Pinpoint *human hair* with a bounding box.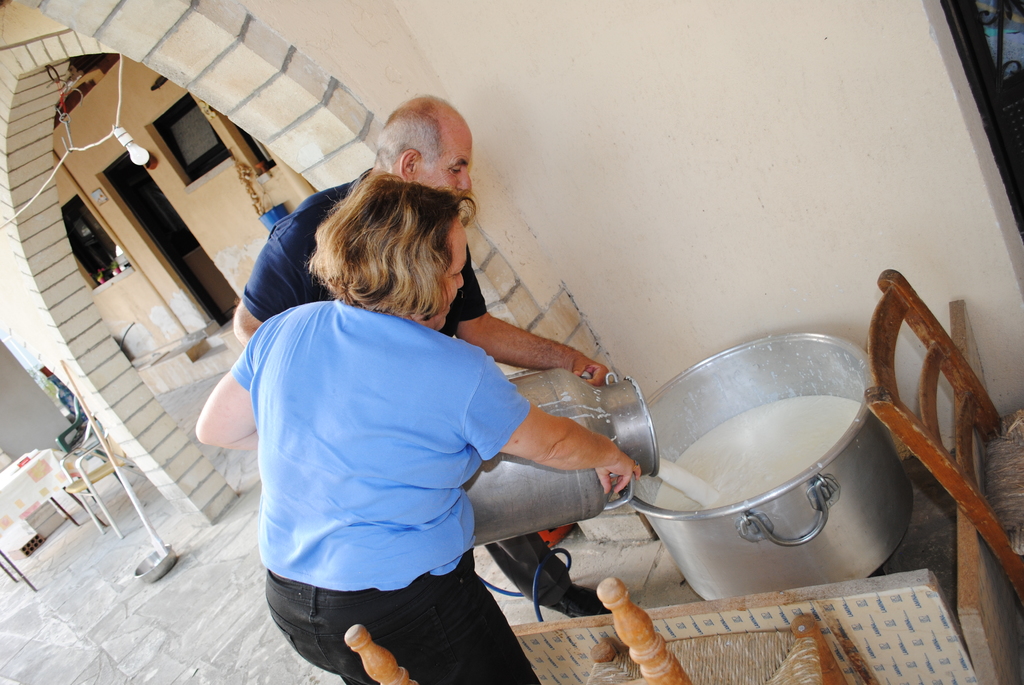
<bbox>375, 98, 440, 178</bbox>.
